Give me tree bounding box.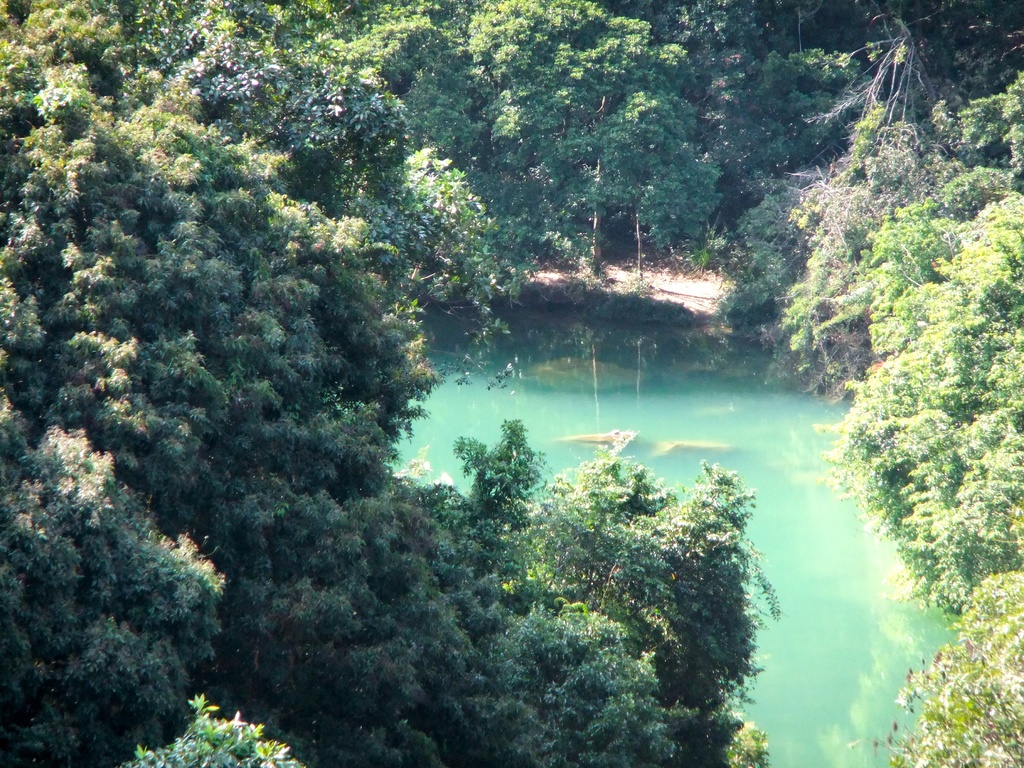
select_region(340, 102, 534, 298).
